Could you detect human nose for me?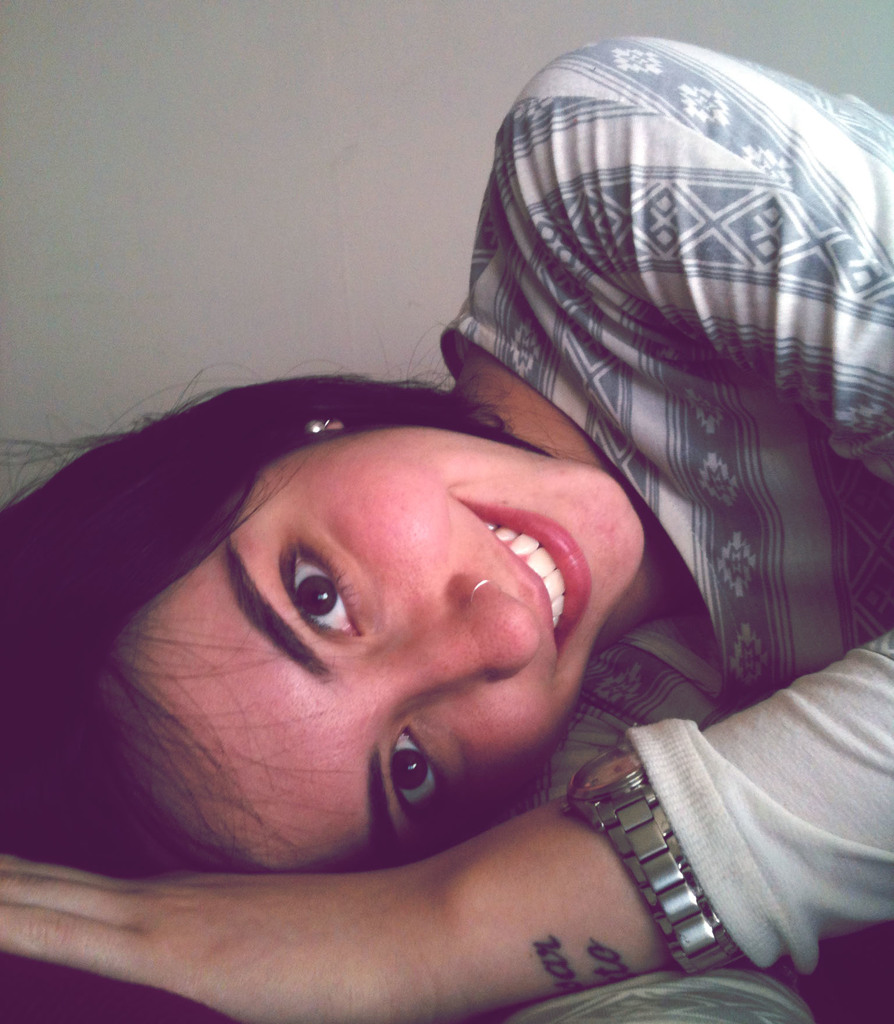
Detection result: crop(385, 571, 544, 700).
